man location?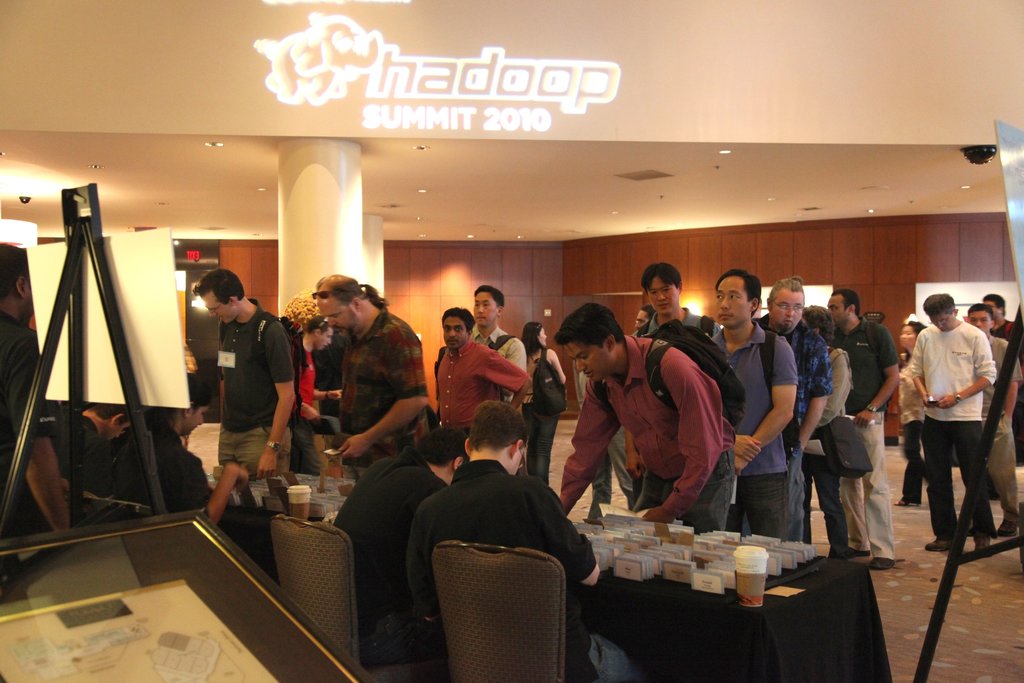
box(69, 399, 131, 498)
